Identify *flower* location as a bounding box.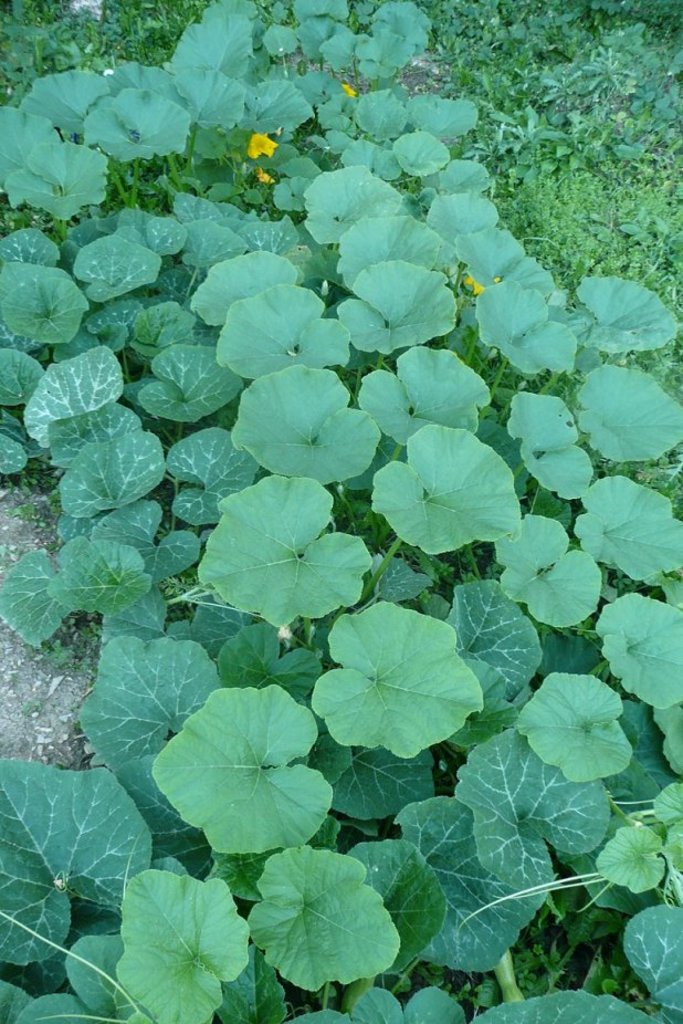
box(461, 270, 496, 299).
